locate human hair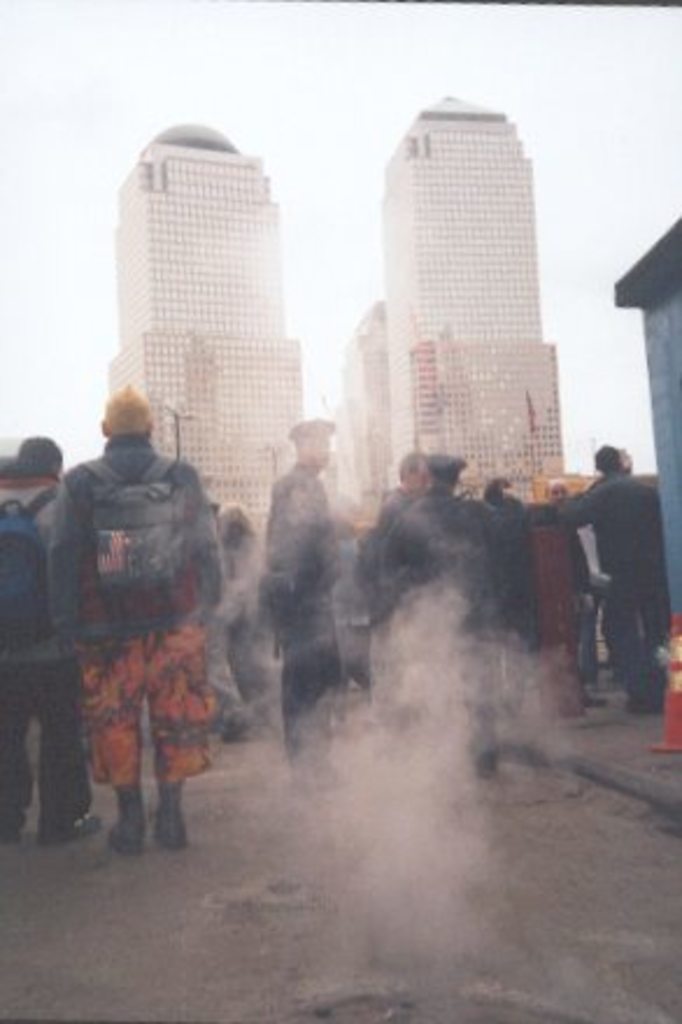
x1=479, y1=475, x2=507, y2=500
